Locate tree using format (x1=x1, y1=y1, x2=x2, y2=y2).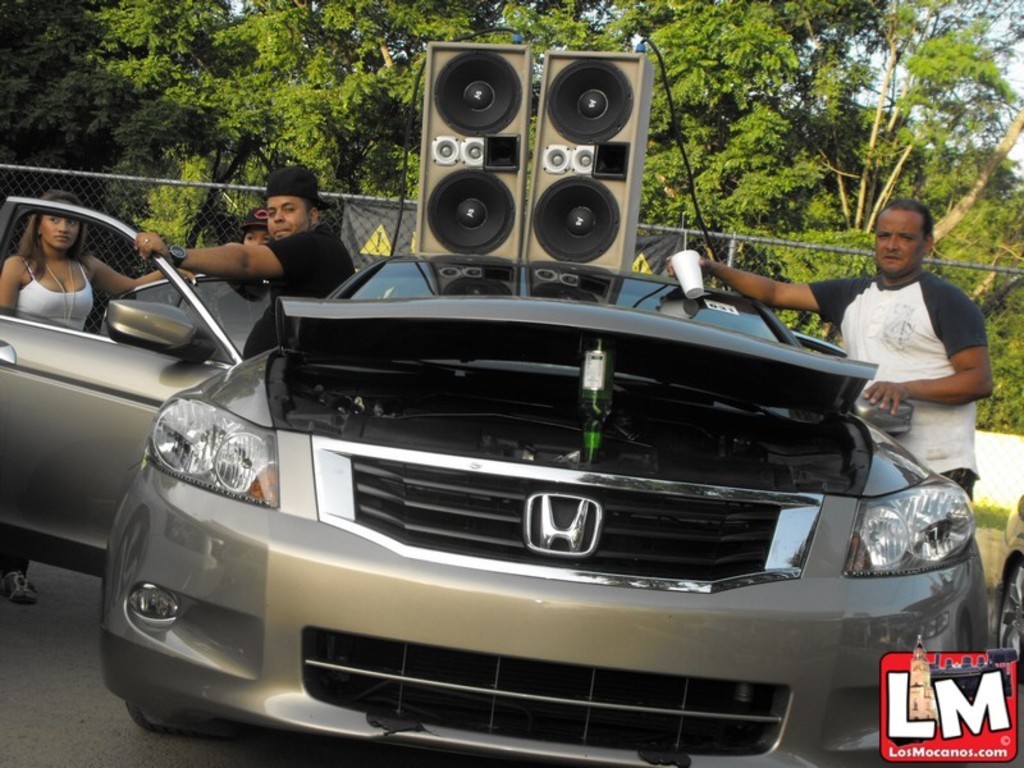
(x1=0, y1=0, x2=74, y2=200).
